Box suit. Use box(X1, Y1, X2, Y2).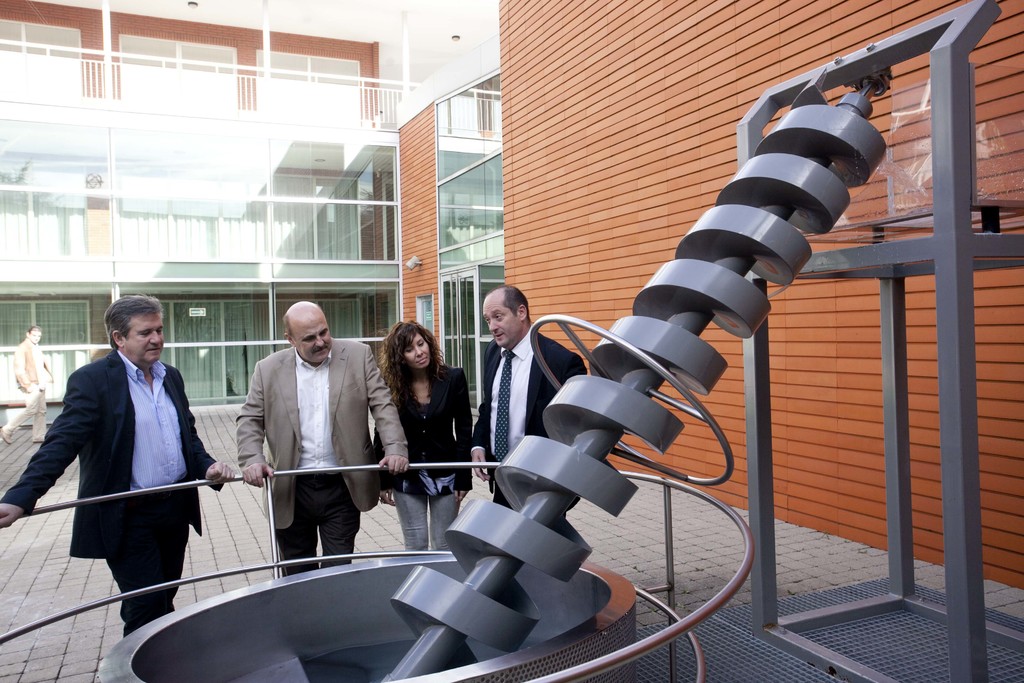
box(0, 347, 223, 635).
